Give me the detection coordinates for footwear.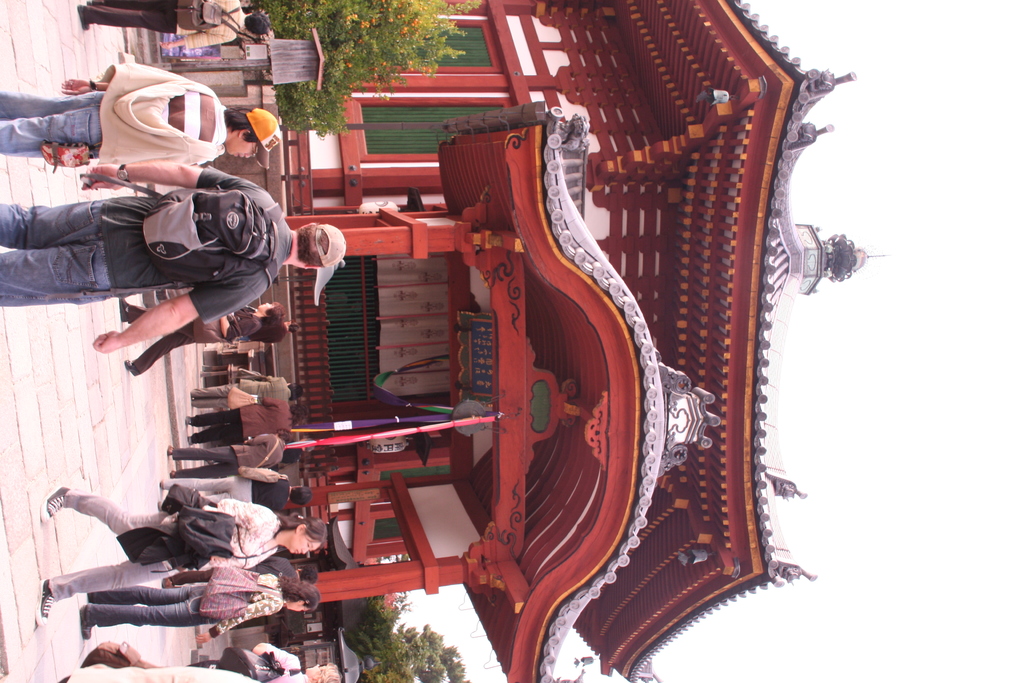
x1=79 y1=602 x2=95 y2=641.
